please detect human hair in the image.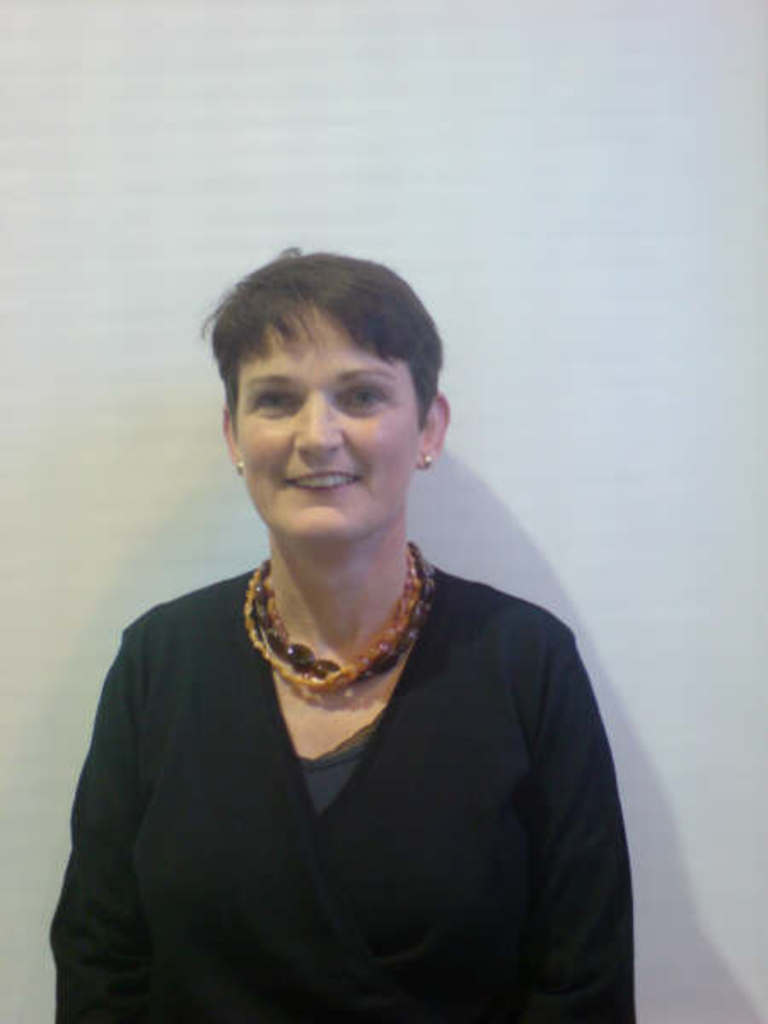
<region>203, 239, 449, 427</region>.
